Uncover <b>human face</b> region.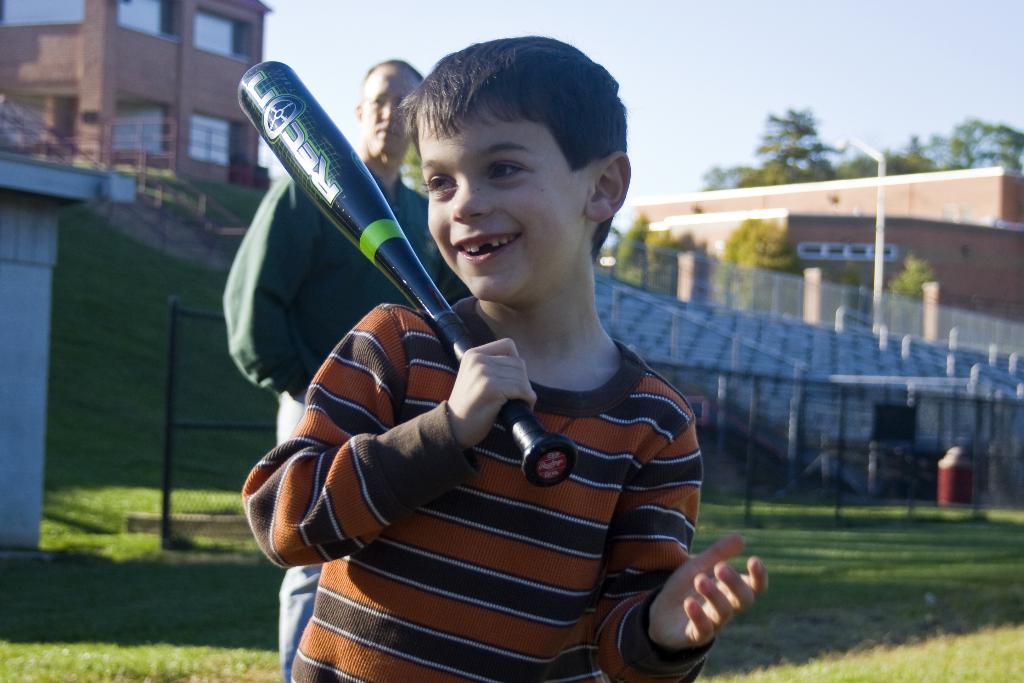
Uncovered: 414:108:584:304.
